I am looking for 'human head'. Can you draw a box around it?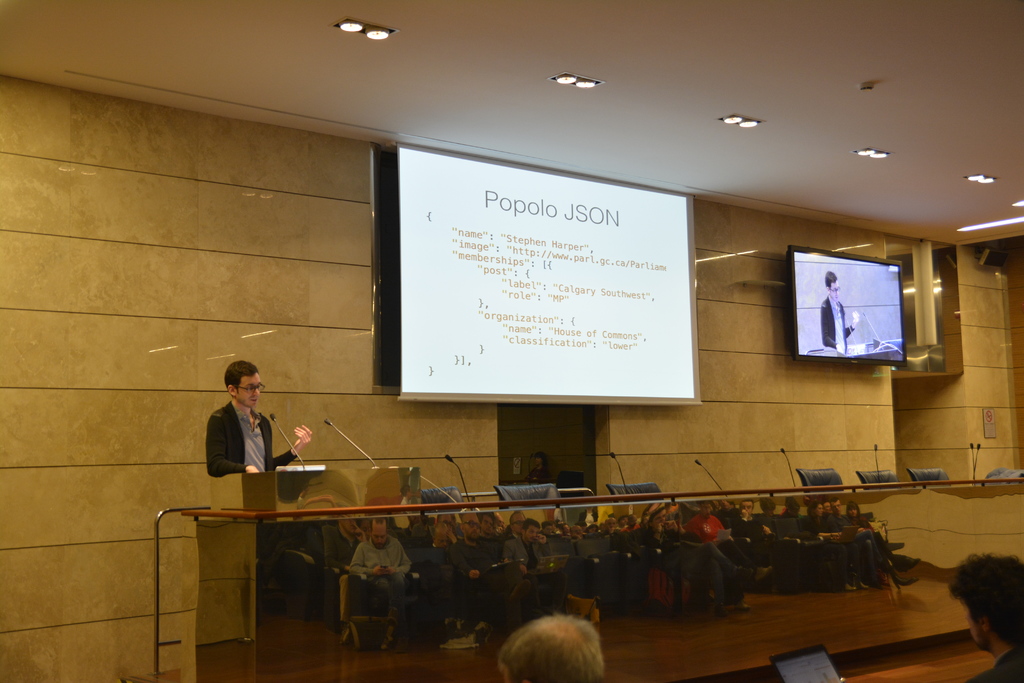
Sure, the bounding box is (221,358,263,409).
